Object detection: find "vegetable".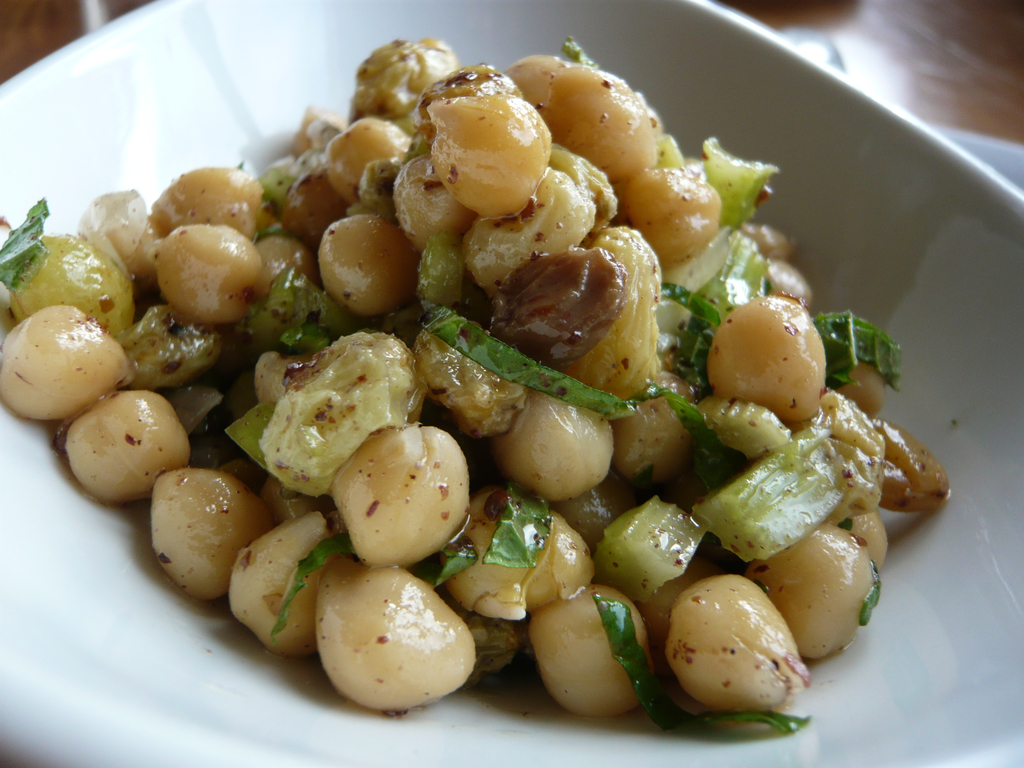
(x1=221, y1=405, x2=273, y2=465).
